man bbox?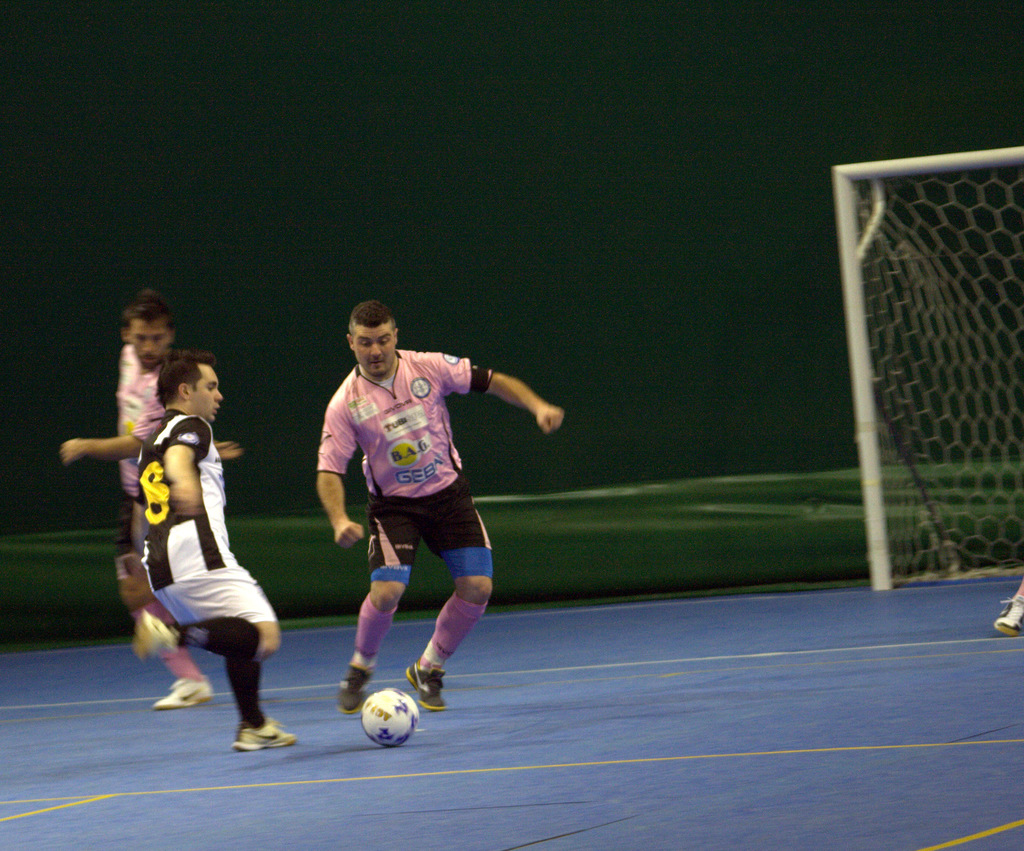
crop(63, 293, 220, 715)
